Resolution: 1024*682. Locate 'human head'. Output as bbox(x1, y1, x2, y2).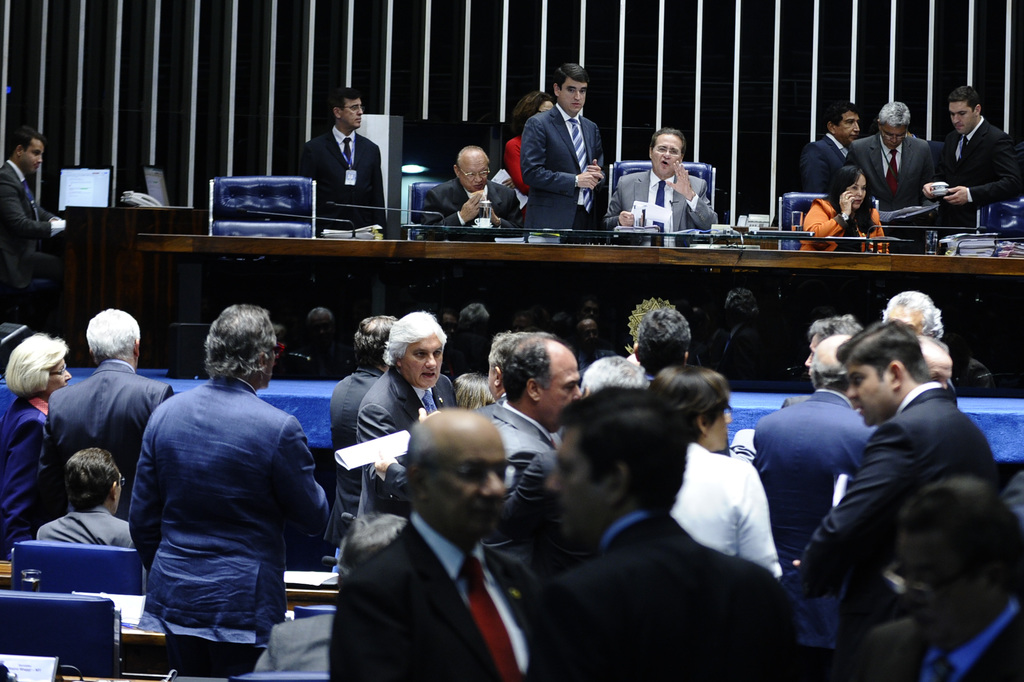
bbox(352, 313, 400, 373).
